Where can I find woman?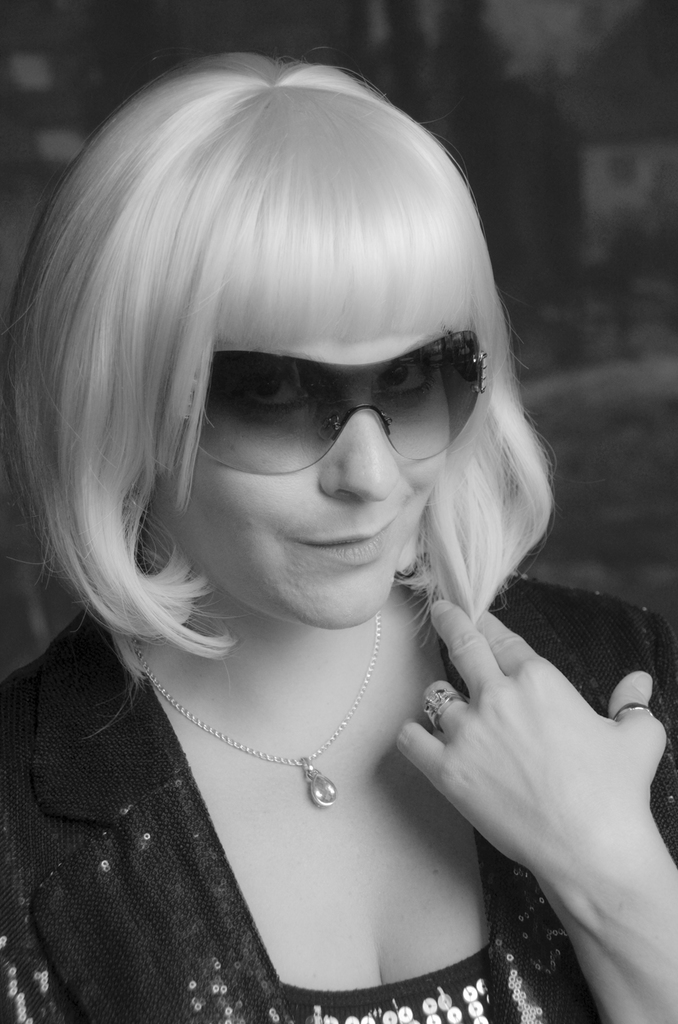
You can find it at 0 89 645 1012.
